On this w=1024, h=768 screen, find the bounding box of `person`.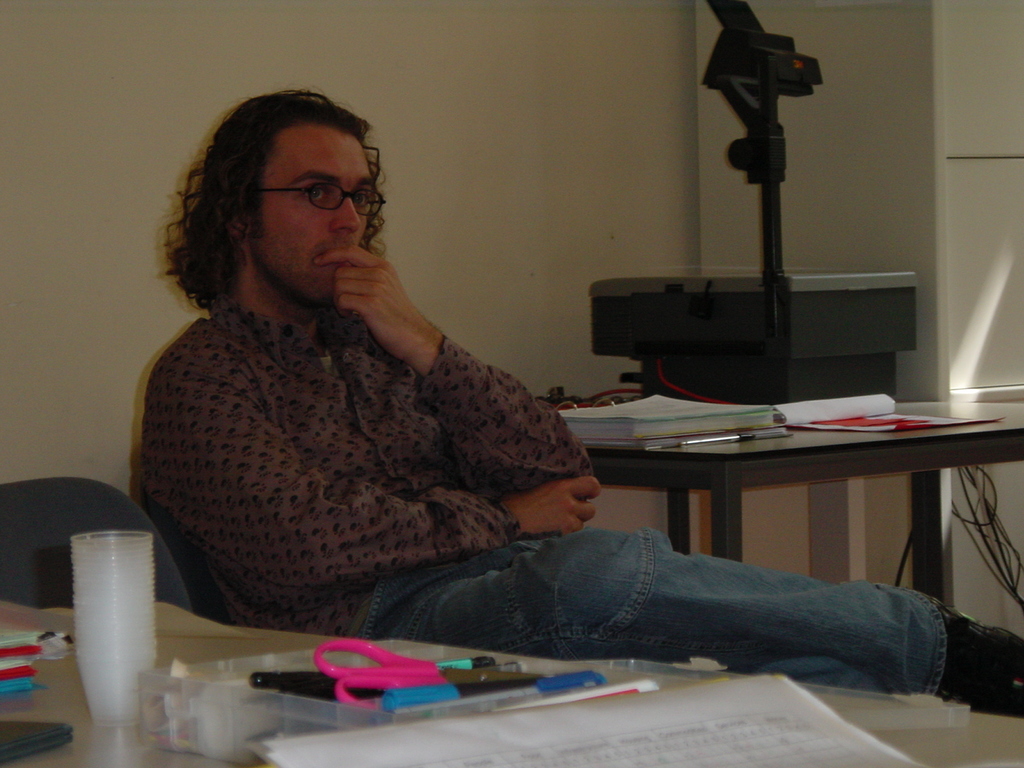
Bounding box: pyautogui.locateOnScreen(129, 113, 788, 701).
